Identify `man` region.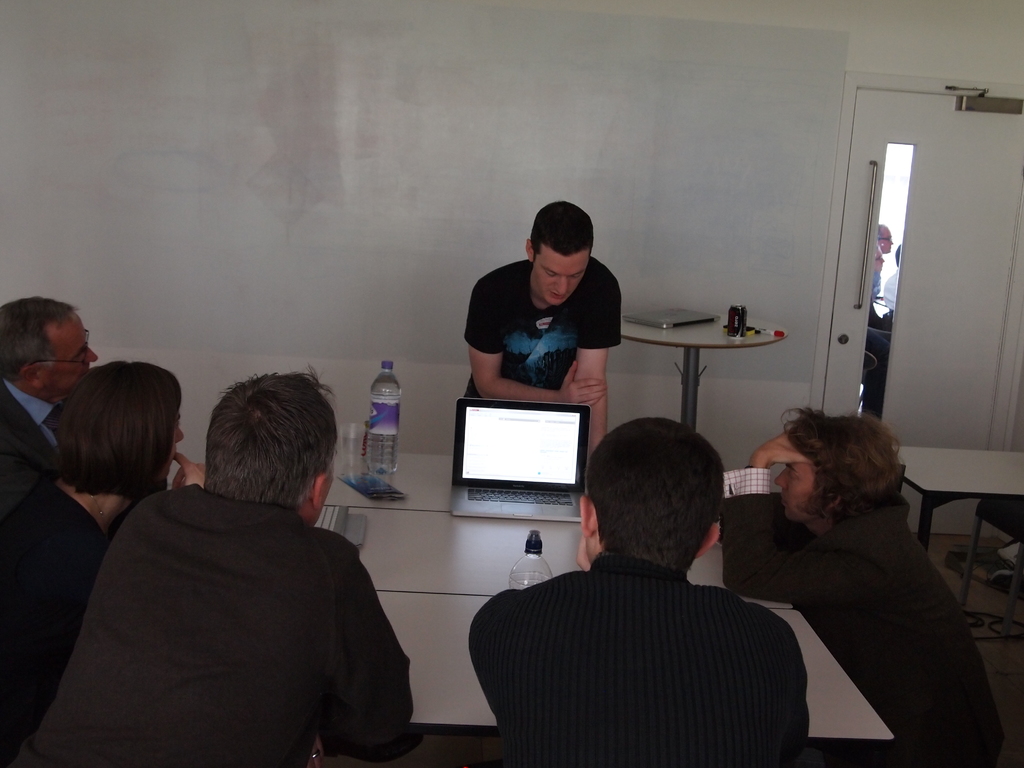
Region: left=466, top=202, right=622, bottom=449.
